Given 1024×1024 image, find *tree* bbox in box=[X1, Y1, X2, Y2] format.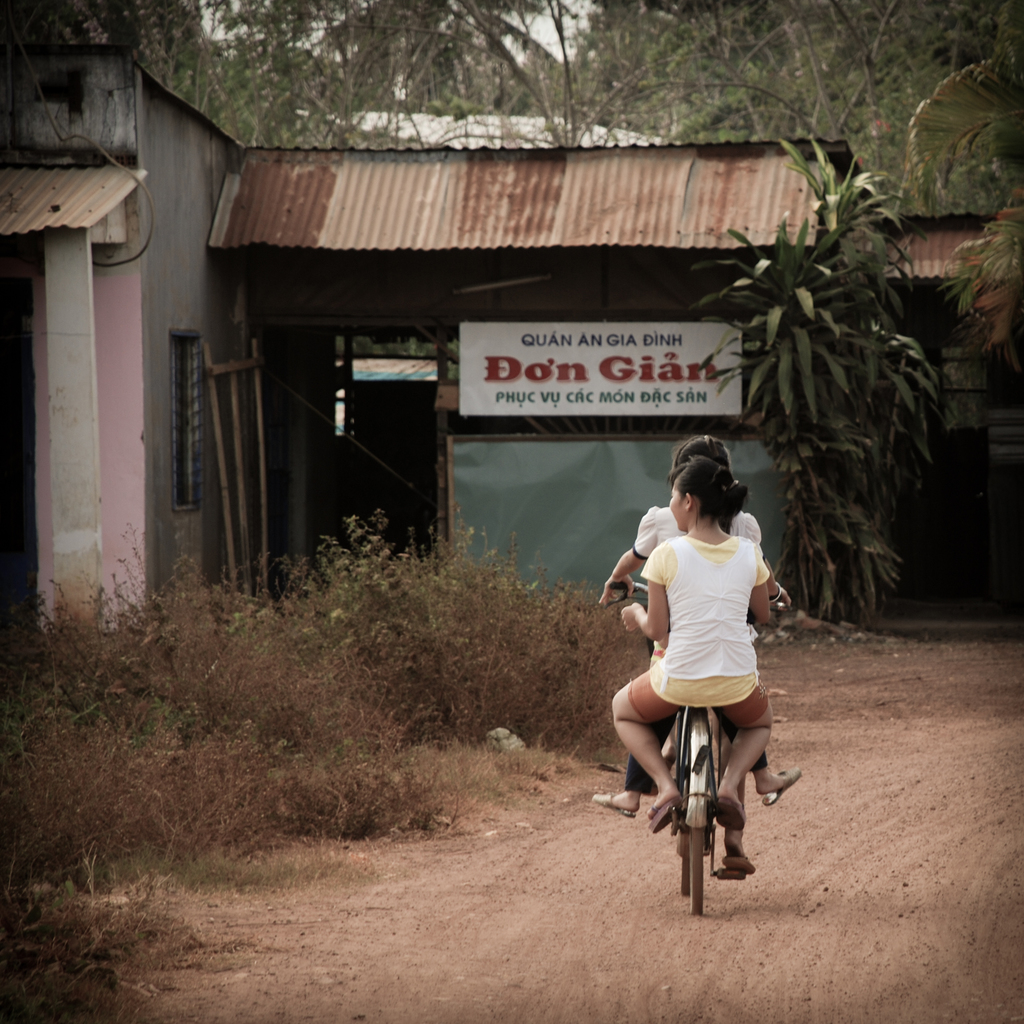
box=[676, 130, 966, 634].
